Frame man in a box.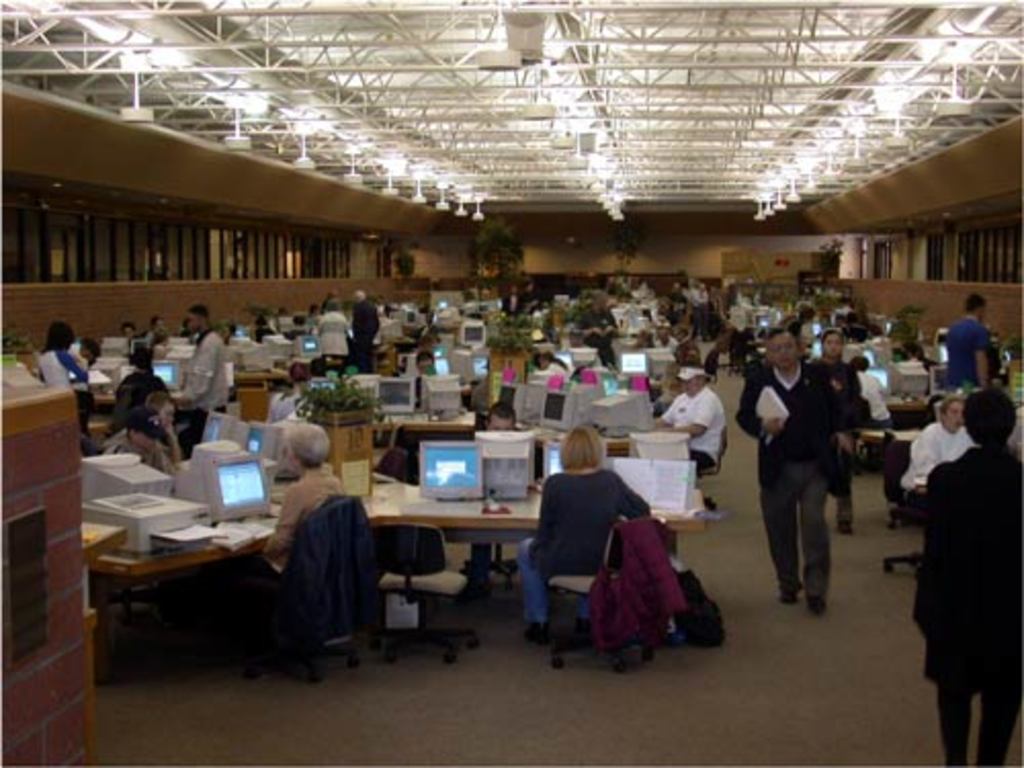
select_region(182, 303, 229, 444).
